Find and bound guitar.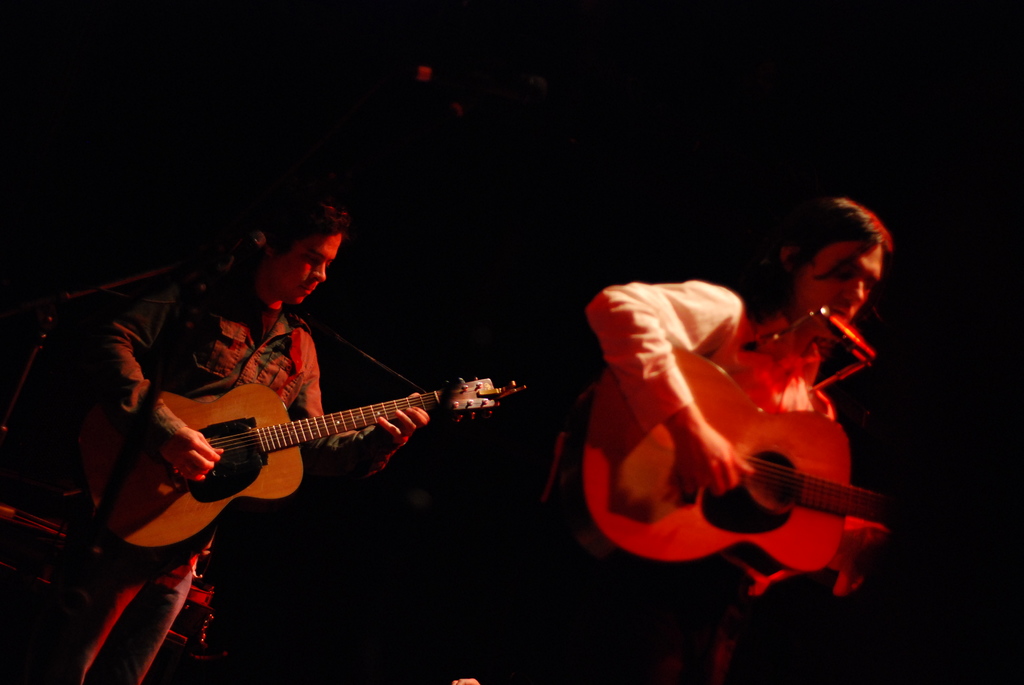
Bound: [x1=98, y1=340, x2=520, y2=566].
